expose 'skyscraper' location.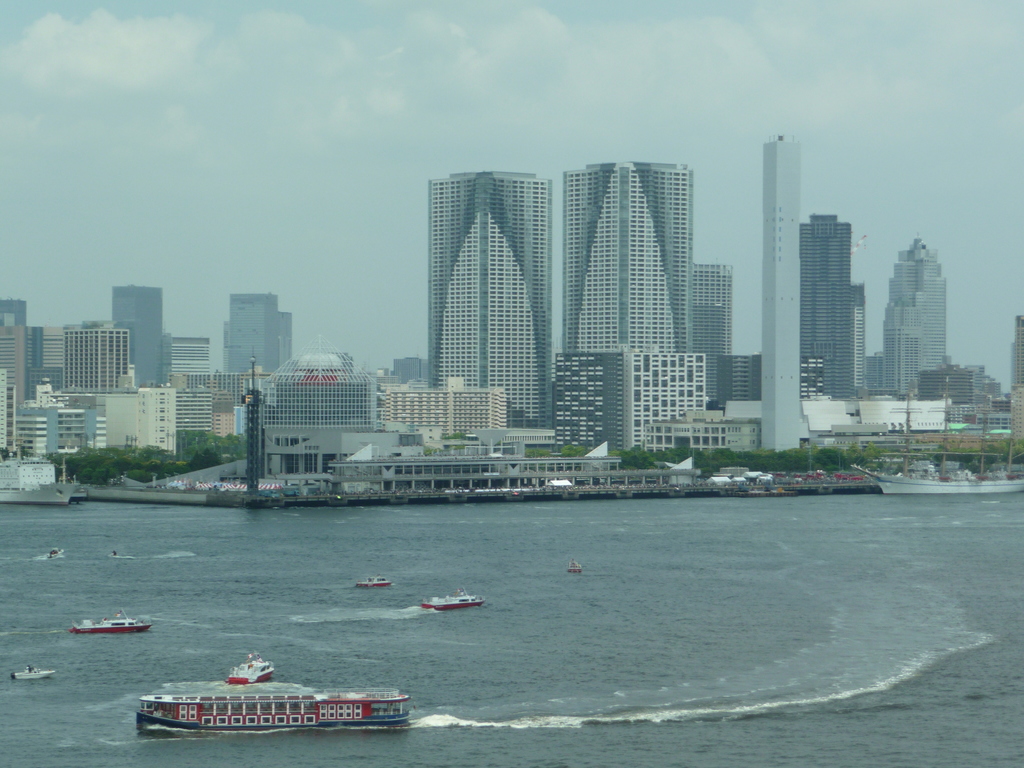
Exposed at box=[429, 180, 556, 435].
